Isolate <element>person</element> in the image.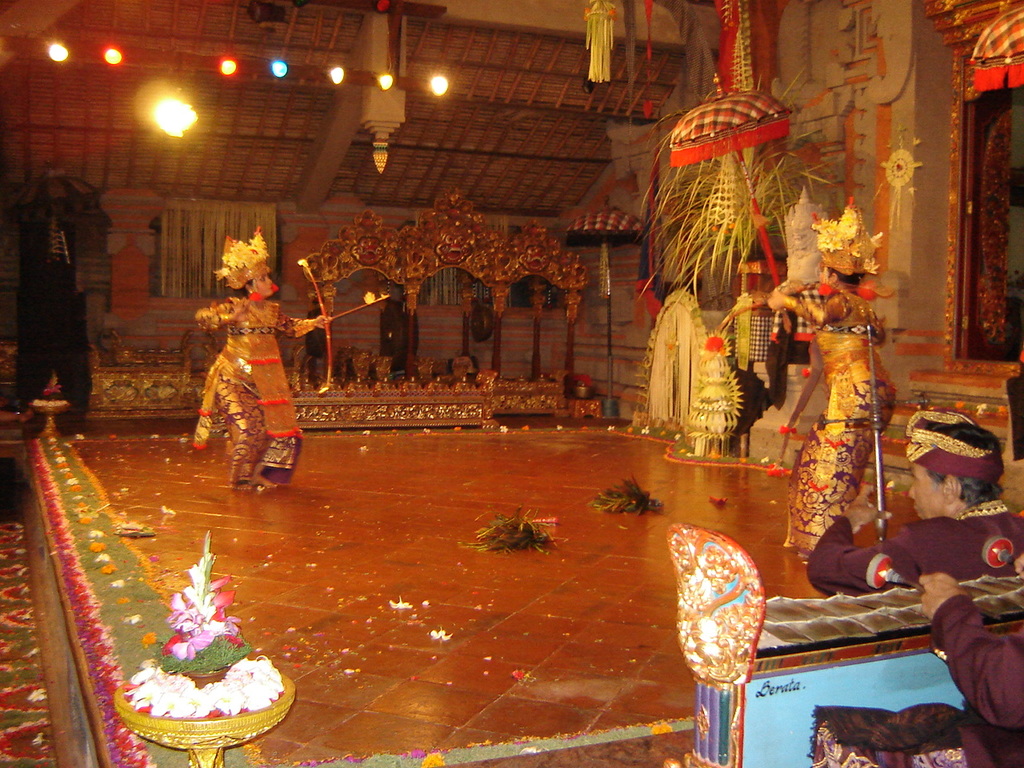
Isolated region: [770, 194, 898, 558].
